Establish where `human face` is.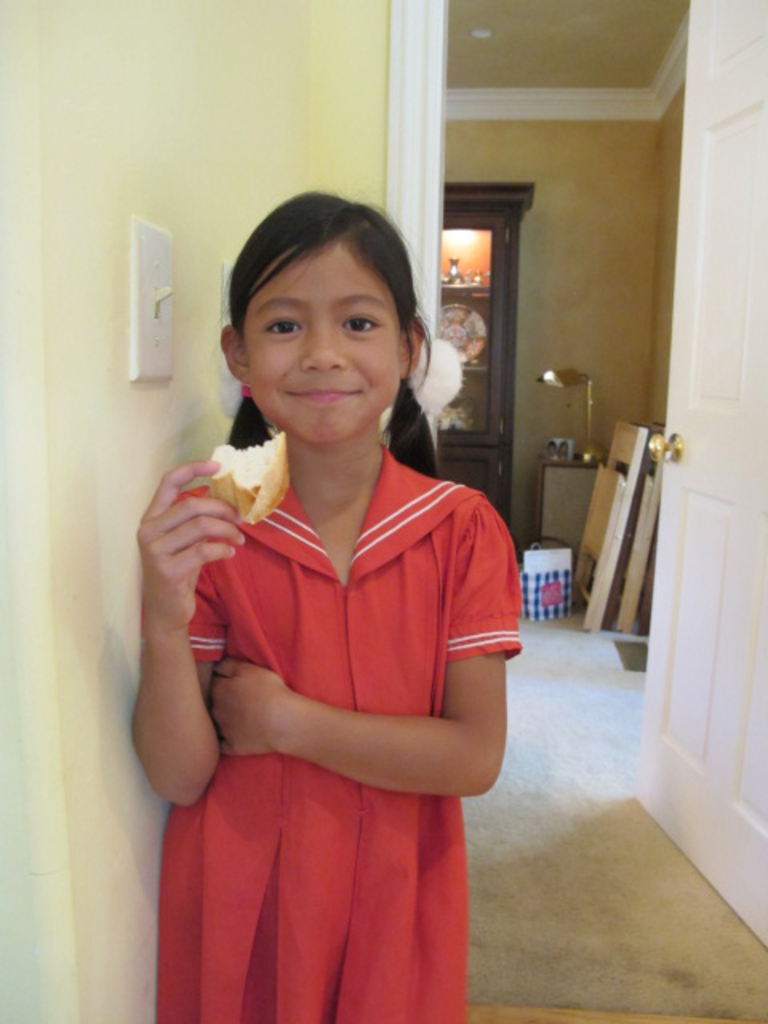
Established at l=238, t=229, r=402, b=448.
